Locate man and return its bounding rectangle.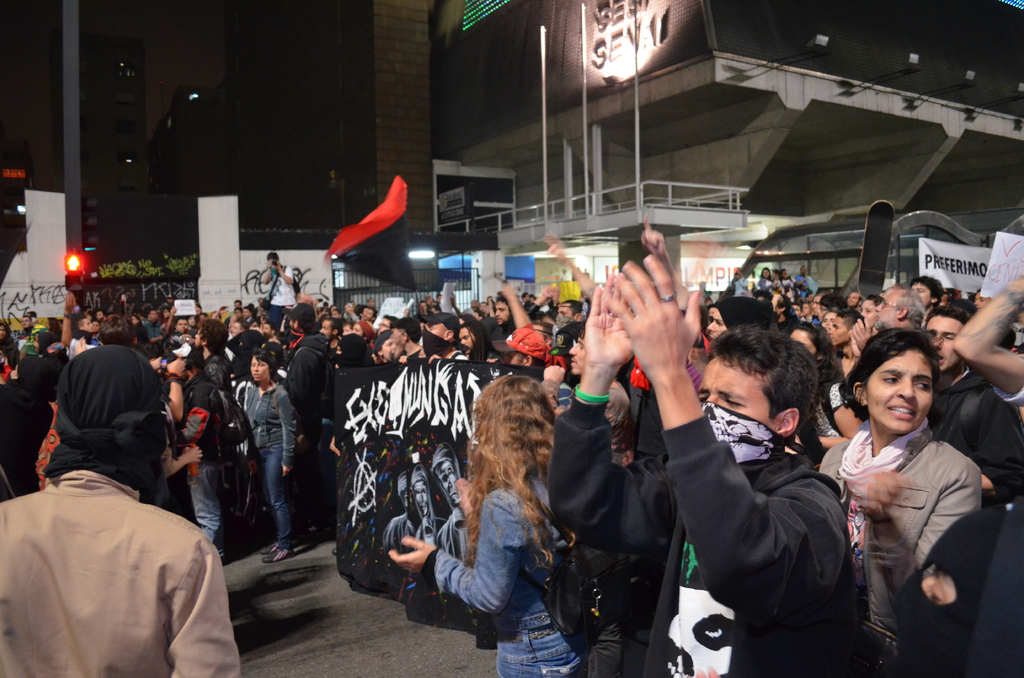
(x1=19, y1=312, x2=36, y2=336).
